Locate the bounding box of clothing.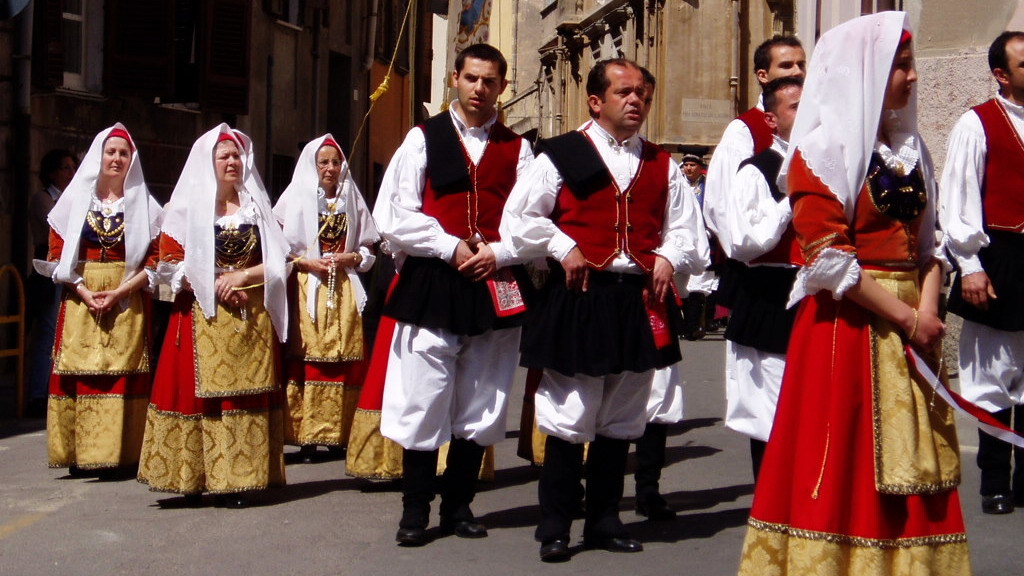
Bounding box: [713, 142, 797, 440].
